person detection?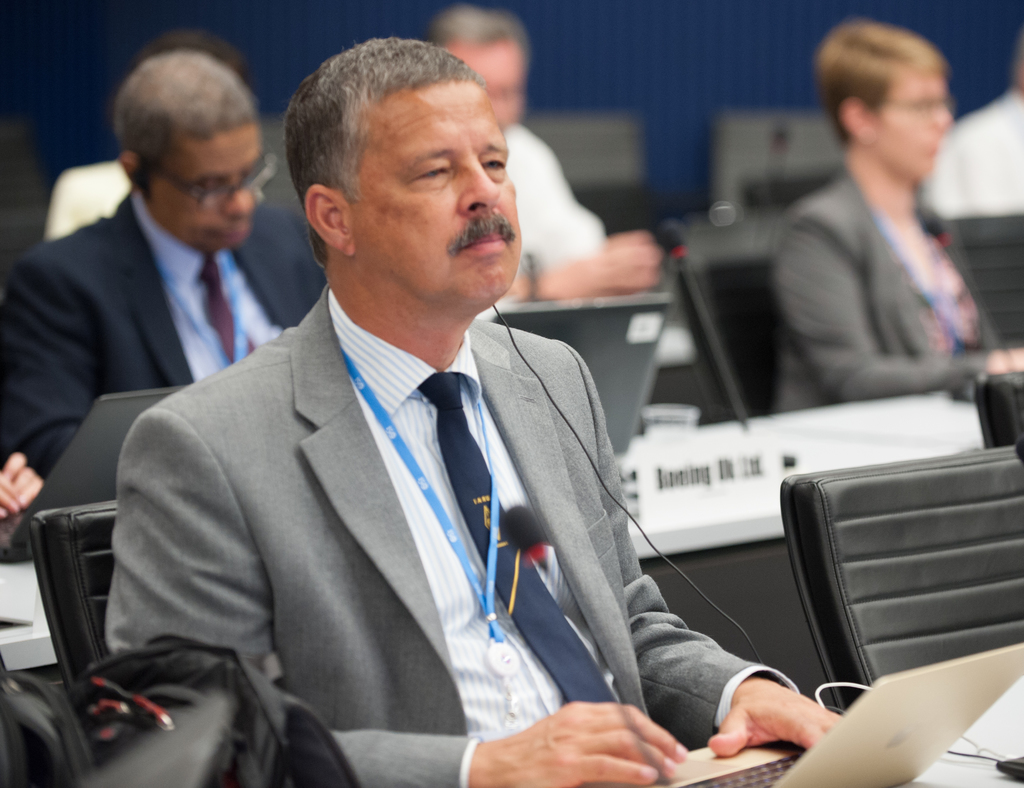
{"x1": 136, "y1": 55, "x2": 739, "y2": 787}
